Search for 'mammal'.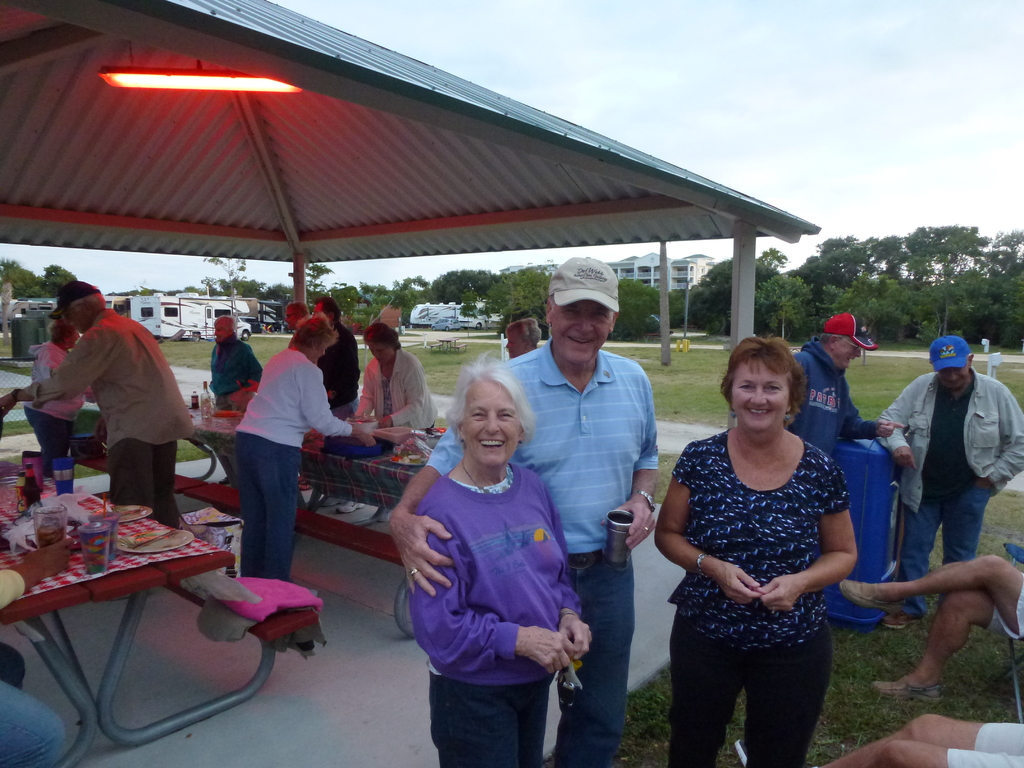
Found at <bbox>835, 548, 1023, 701</bbox>.
